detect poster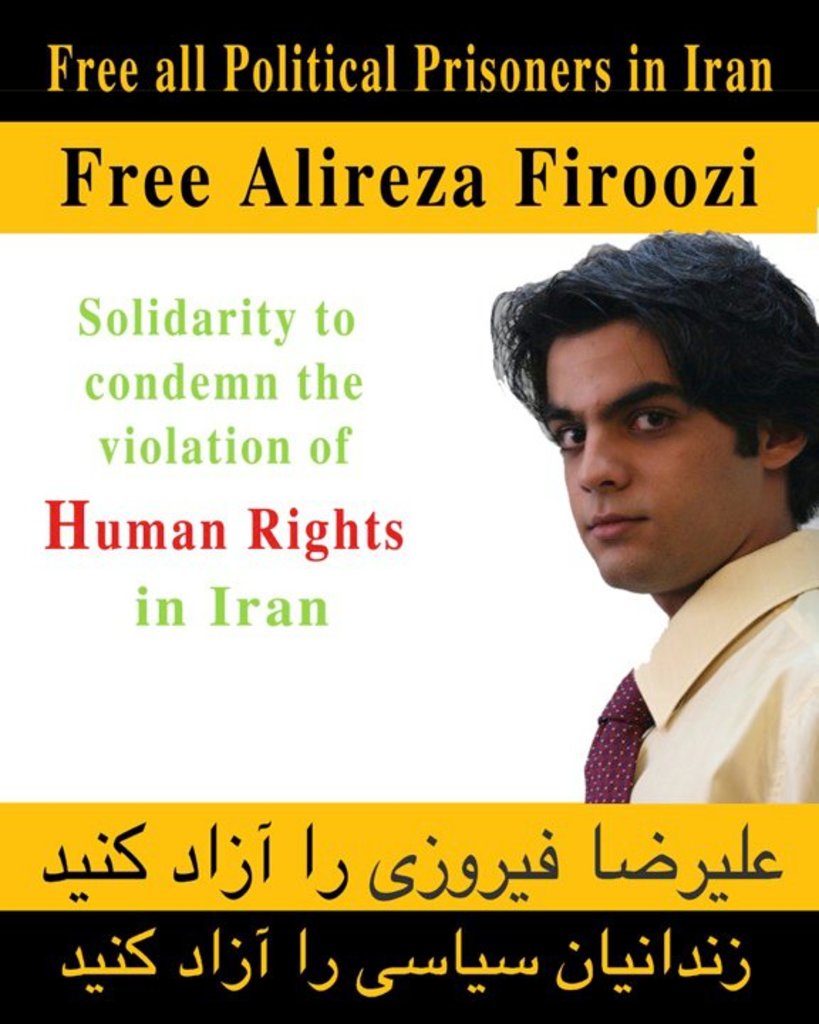
<box>0,3,818,1023</box>
